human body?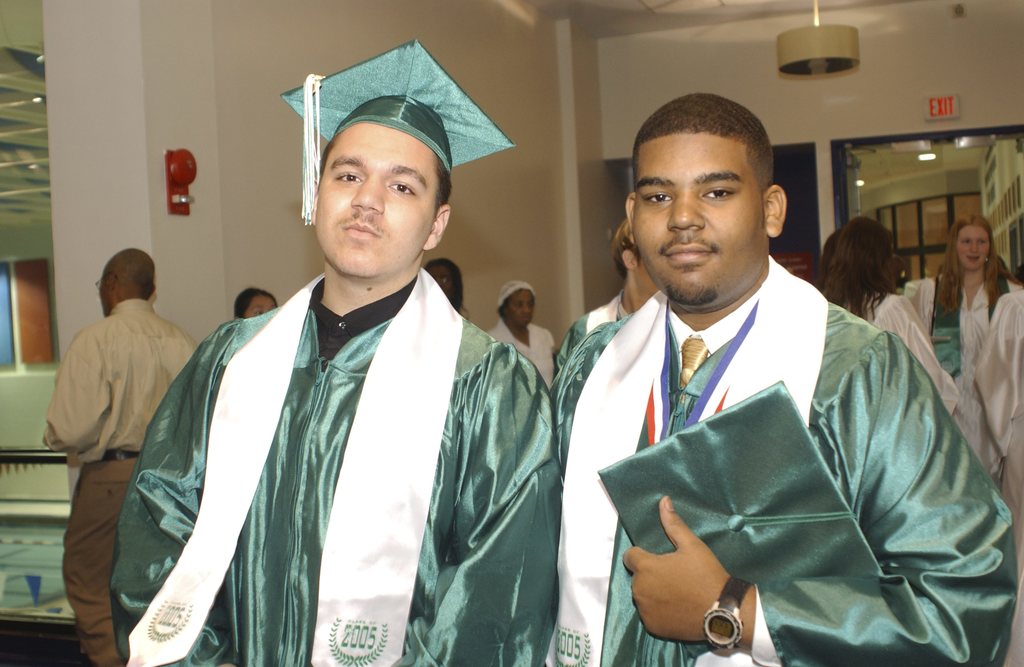
crop(972, 286, 1023, 666)
